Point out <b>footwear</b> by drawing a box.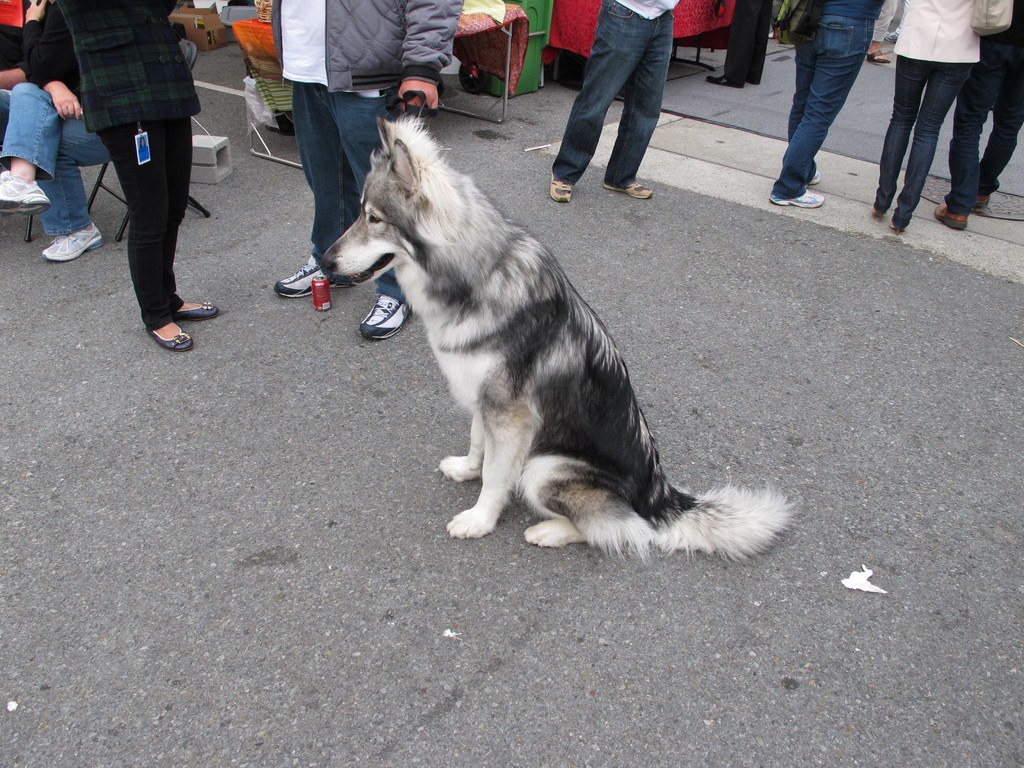
<region>145, 329, 191, 351</region>.
